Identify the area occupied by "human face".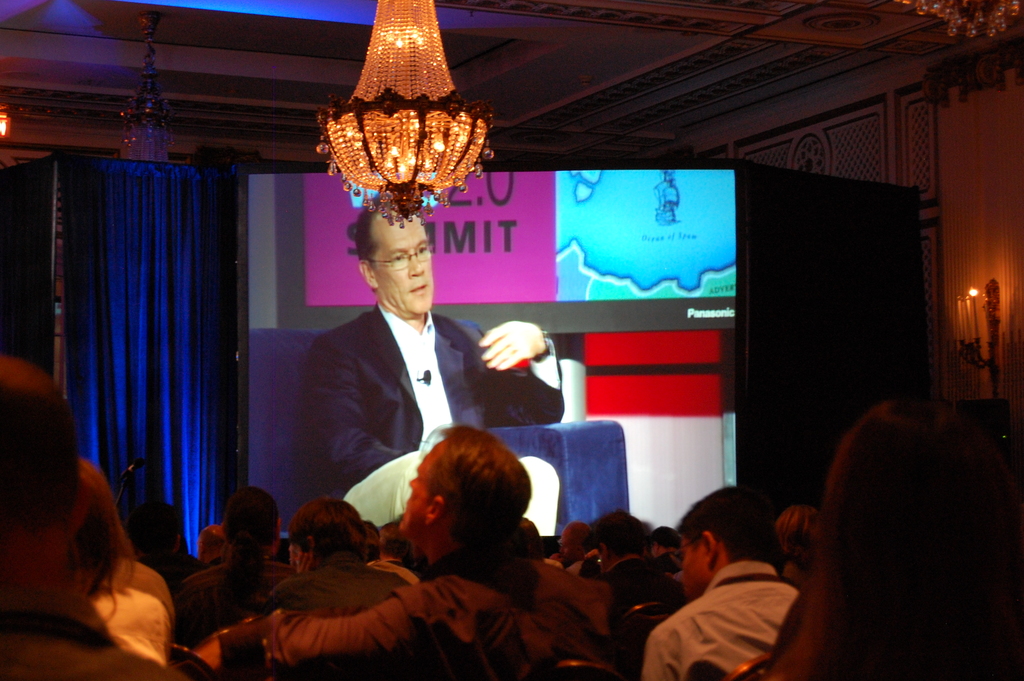
Area: box=[370, 212, 433, 318].
